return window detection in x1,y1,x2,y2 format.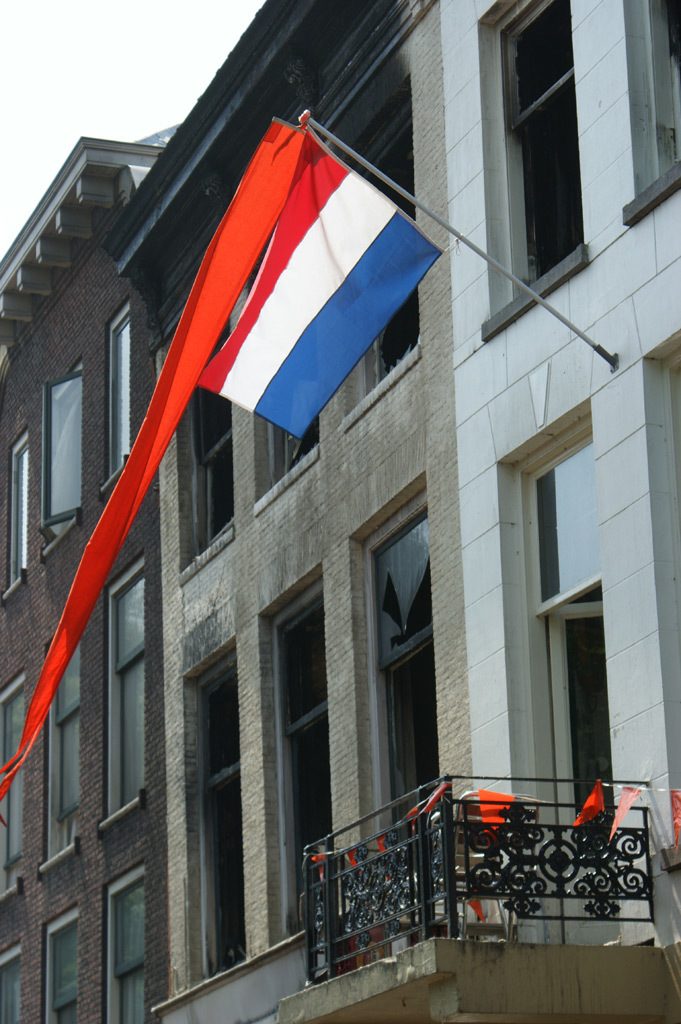
45,894,81,1023.
